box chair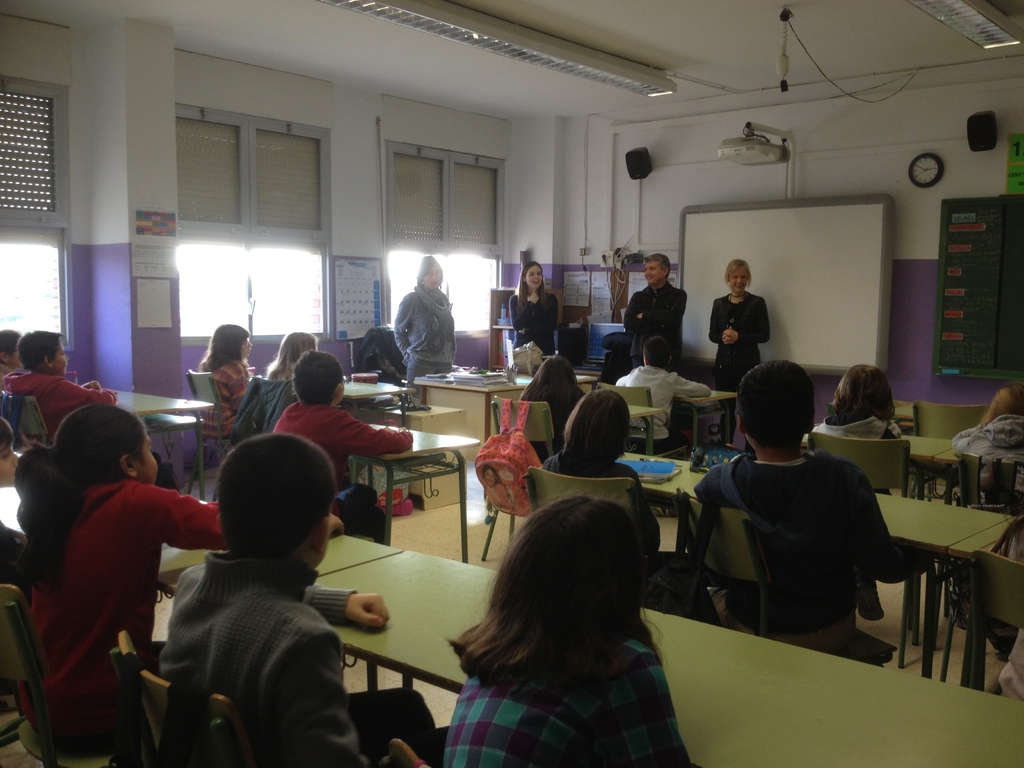
{"x1": 910, "y1": 397, "x2": 991, "y2": 437}
